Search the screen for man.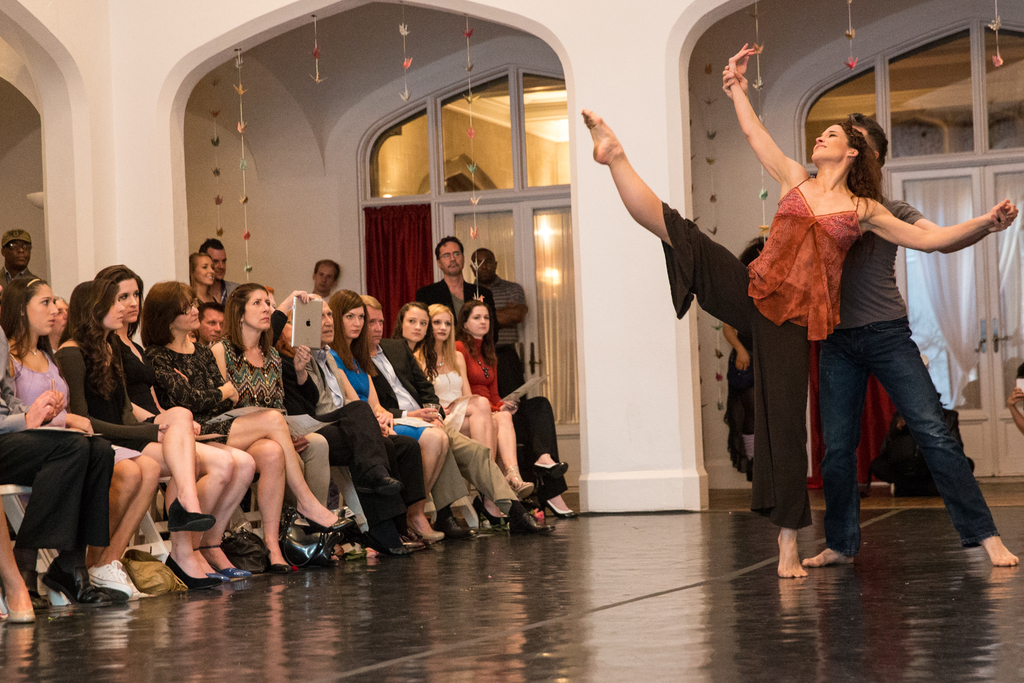
Found at bbox(470, 244, 530, 386).
